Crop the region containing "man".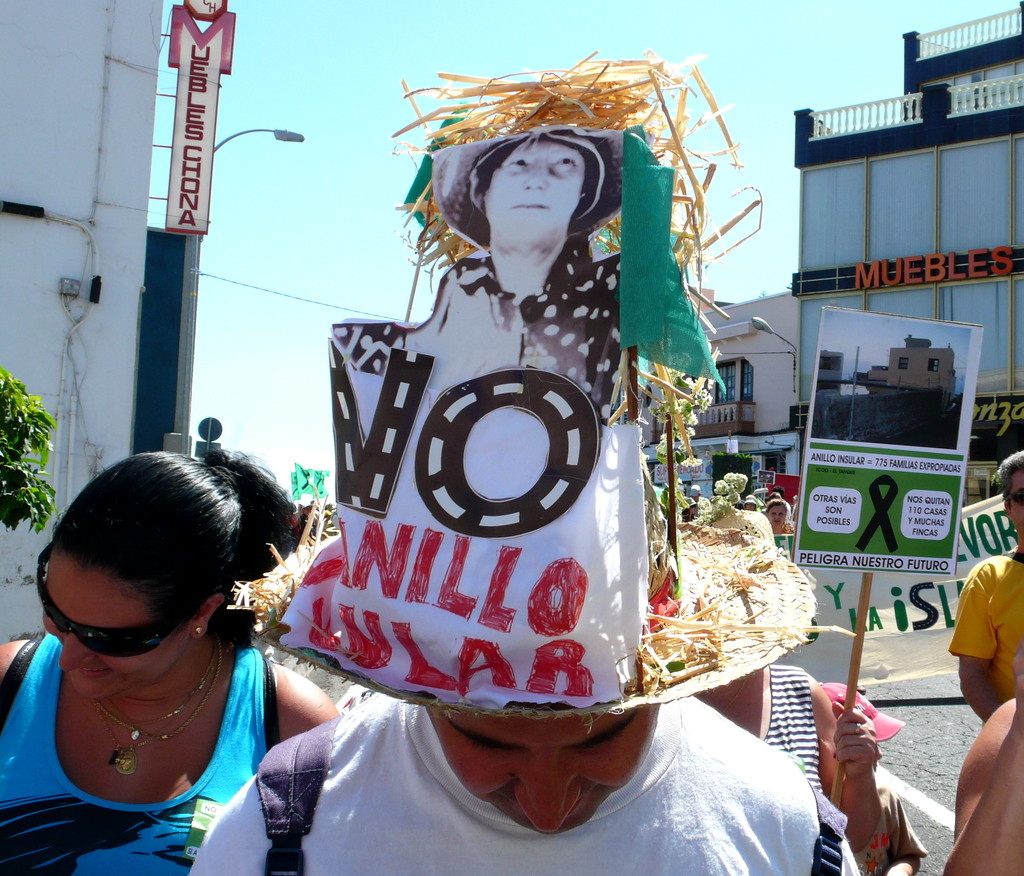
Crop region: {"left": 943, "top": 647, "right": 1023, "bottom": 875}.
